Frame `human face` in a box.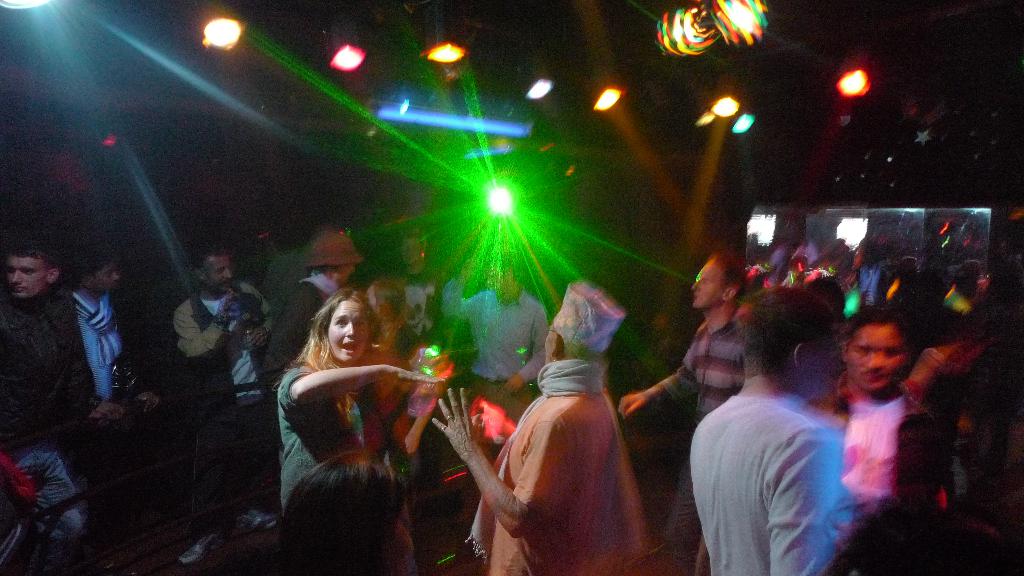
204:259:230:291.
